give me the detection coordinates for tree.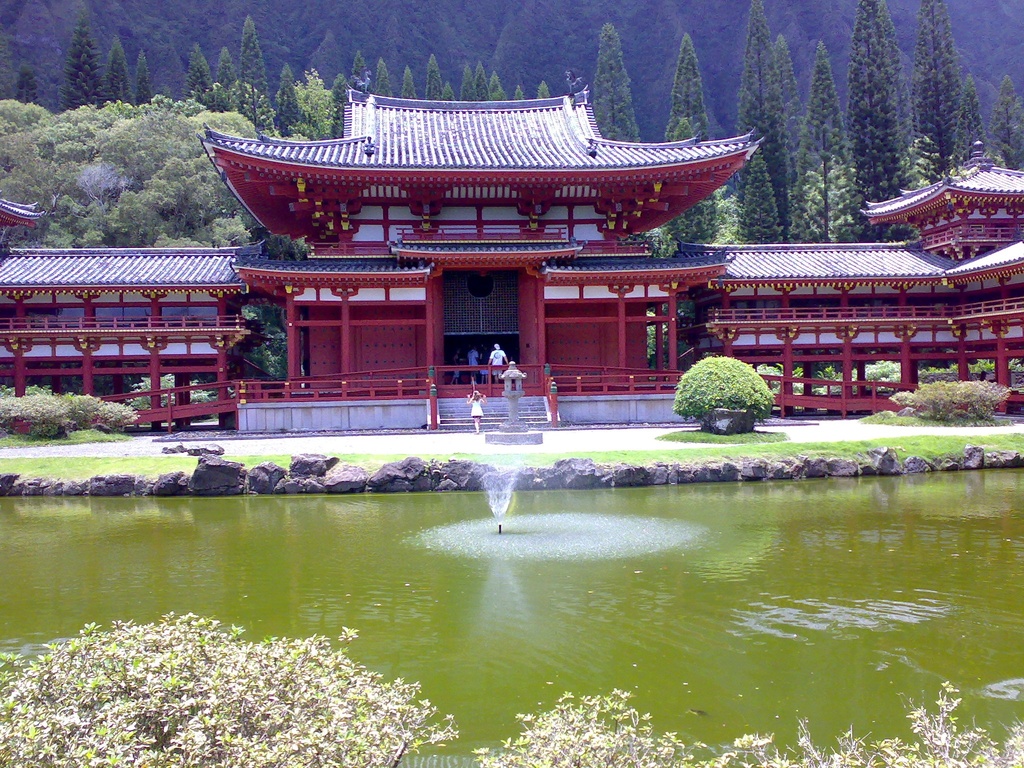
731,141,776,246.
